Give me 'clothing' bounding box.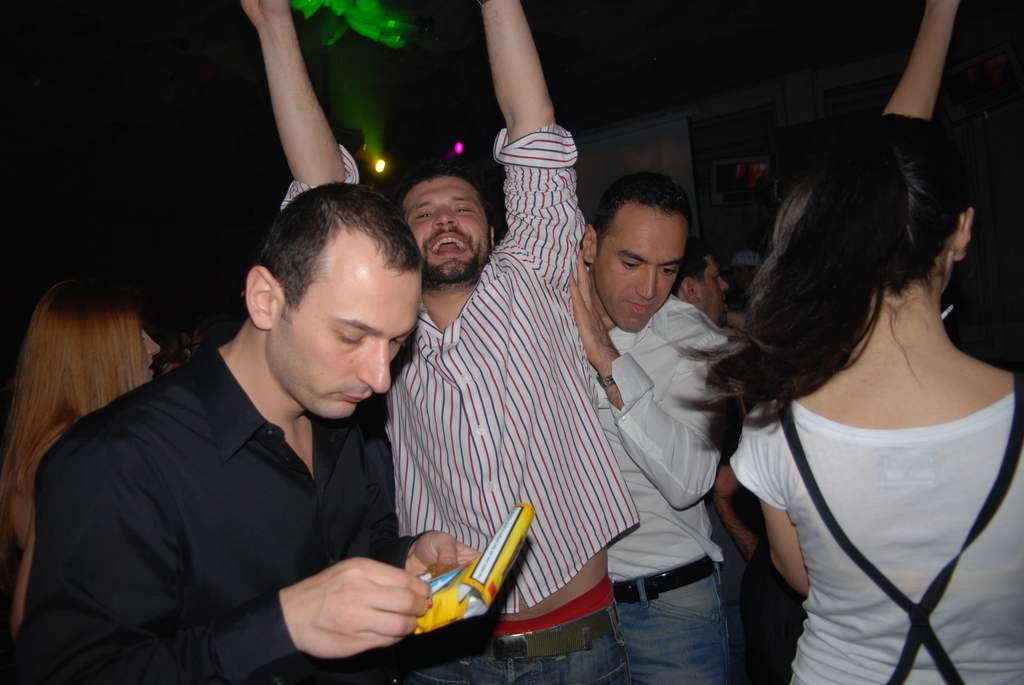
576, 287, 724, 585.
